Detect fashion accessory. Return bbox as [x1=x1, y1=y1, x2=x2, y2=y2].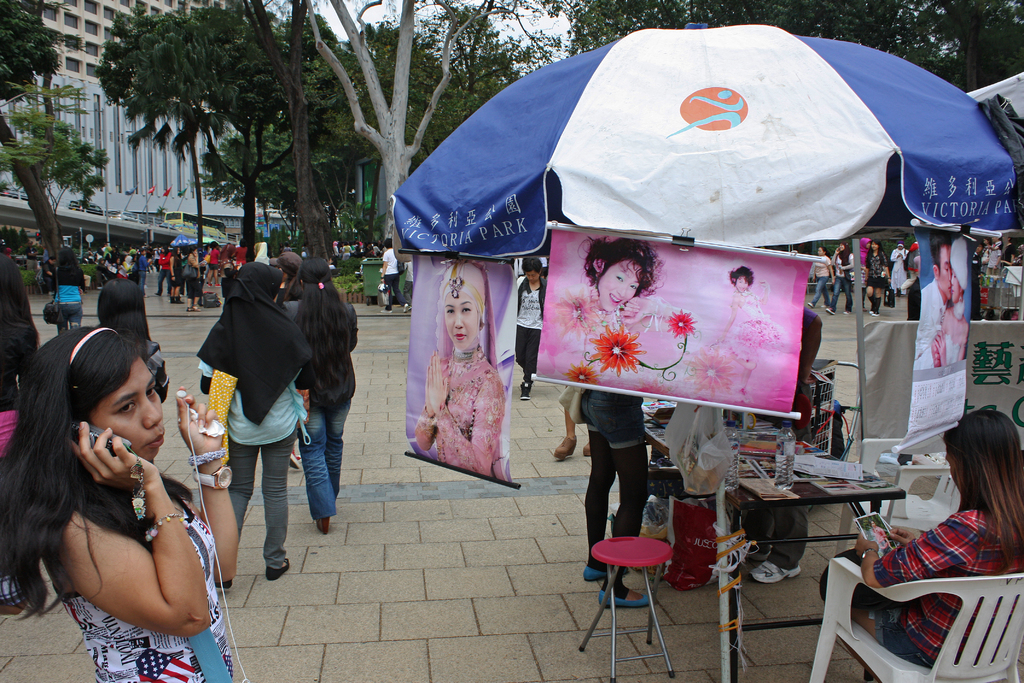
[x1=807, y1=300, x2=817, y2=310].
